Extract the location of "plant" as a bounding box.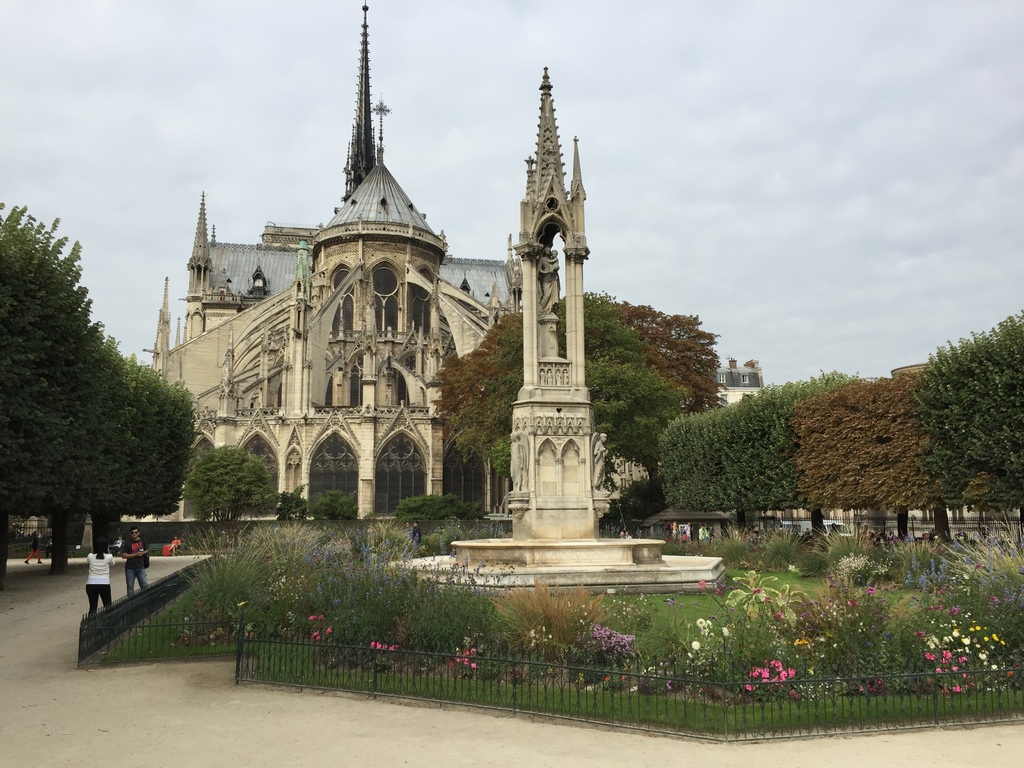
[882, 527, 956, 582].
